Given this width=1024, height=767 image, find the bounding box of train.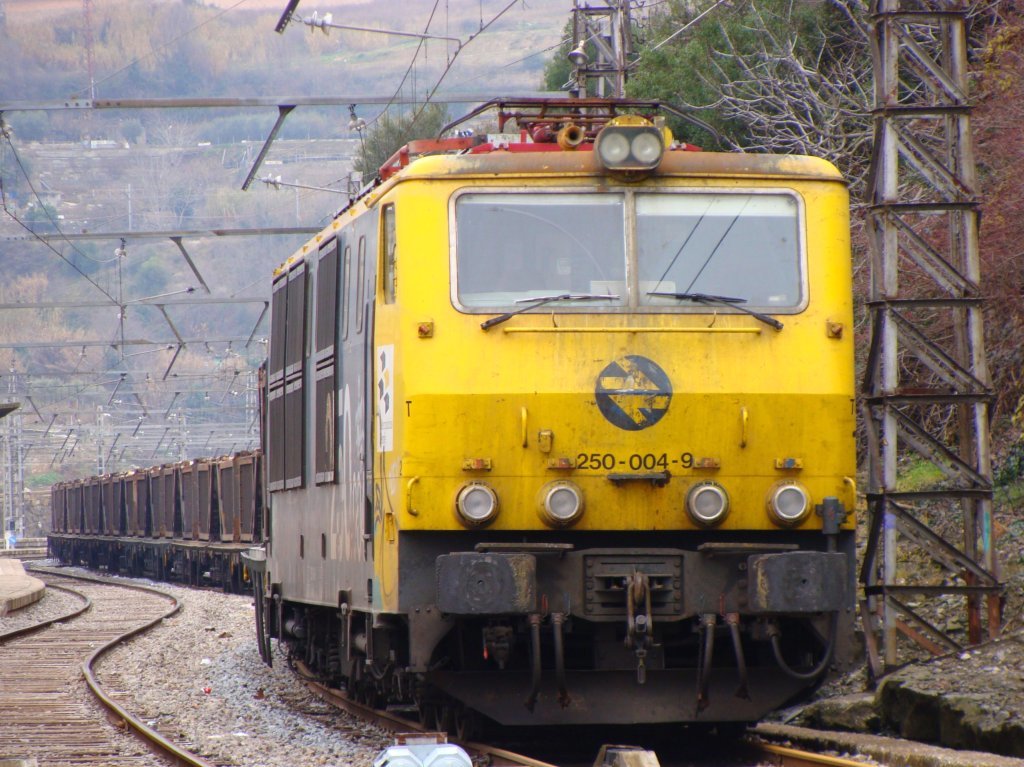
(left=47, top=92, right=858, bottom=736).
